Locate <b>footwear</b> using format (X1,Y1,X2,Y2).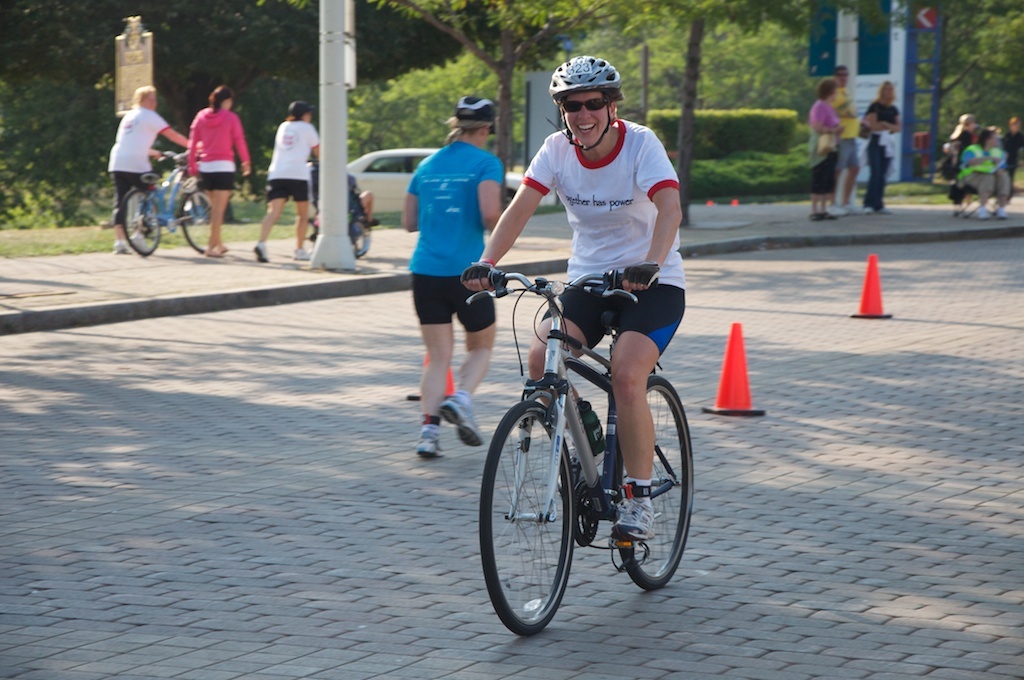
(441,389,485,443).
